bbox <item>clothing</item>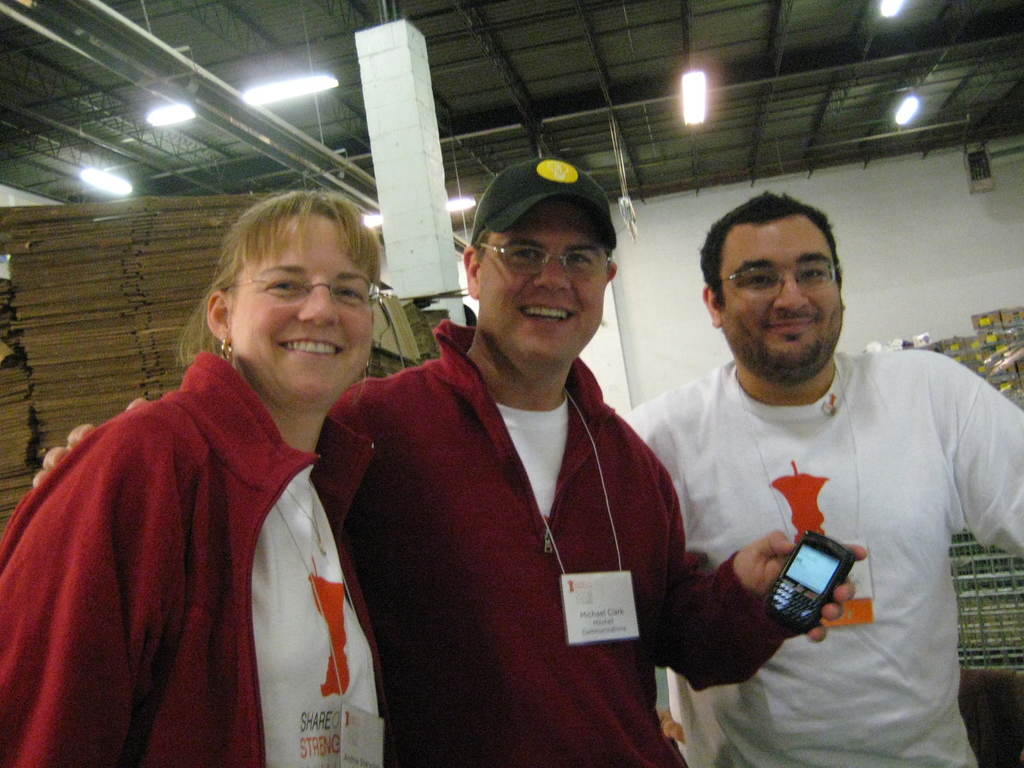
x1=303, y1=311, x2=779, y2=767
